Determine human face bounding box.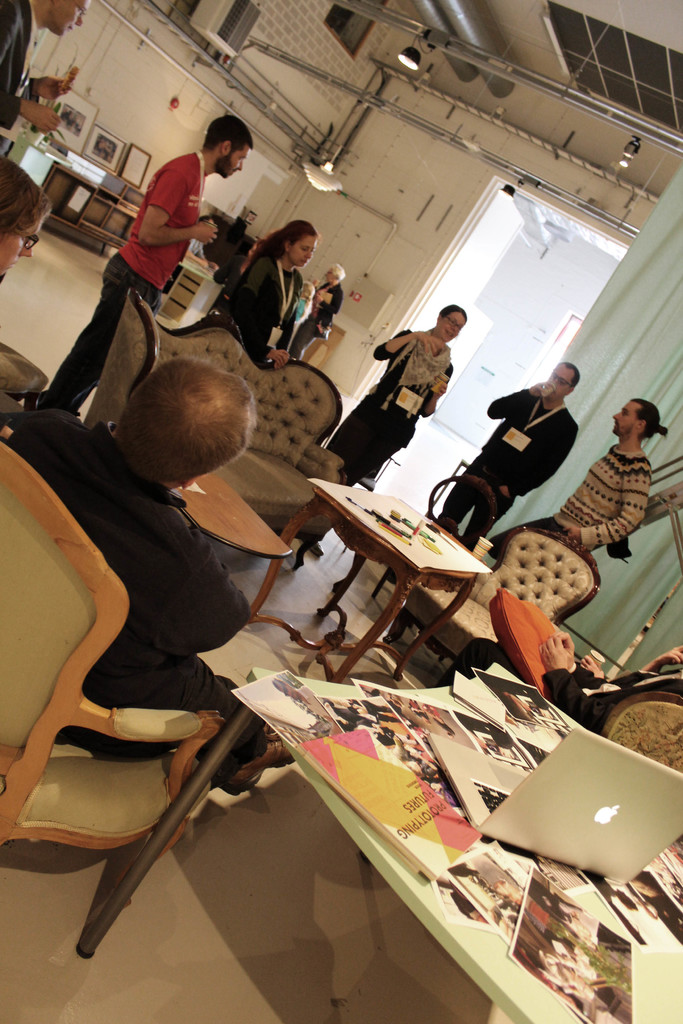
Determined: 50,0,85,35.
